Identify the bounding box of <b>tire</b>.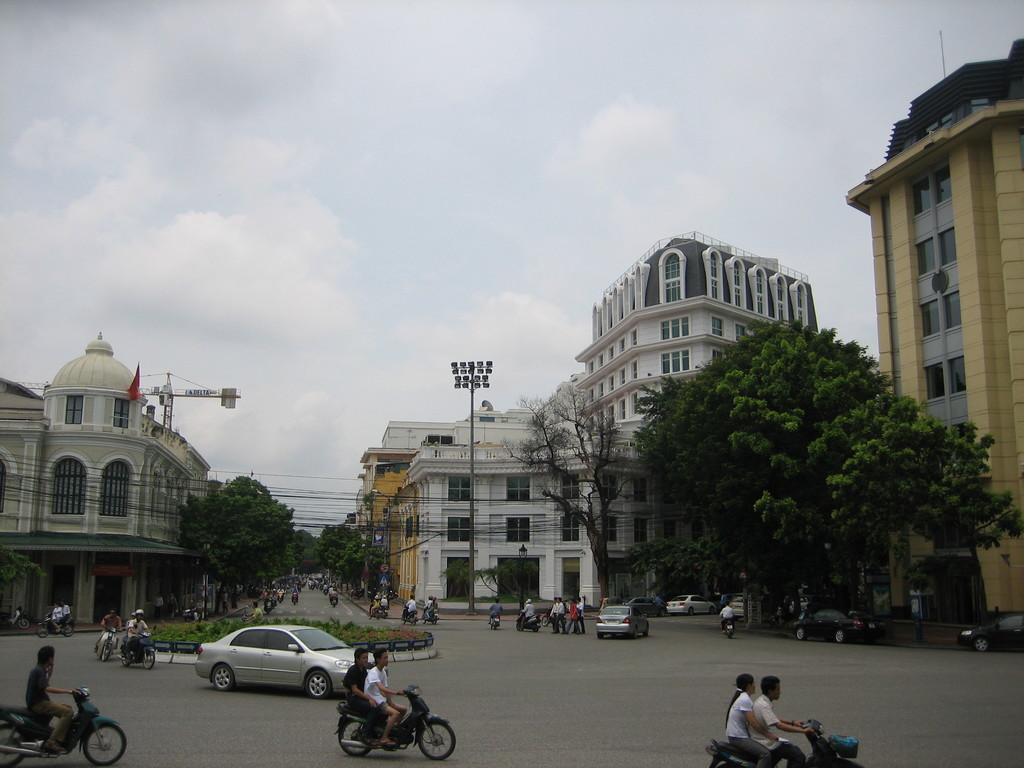
<box>796,626,810,639</box>.
